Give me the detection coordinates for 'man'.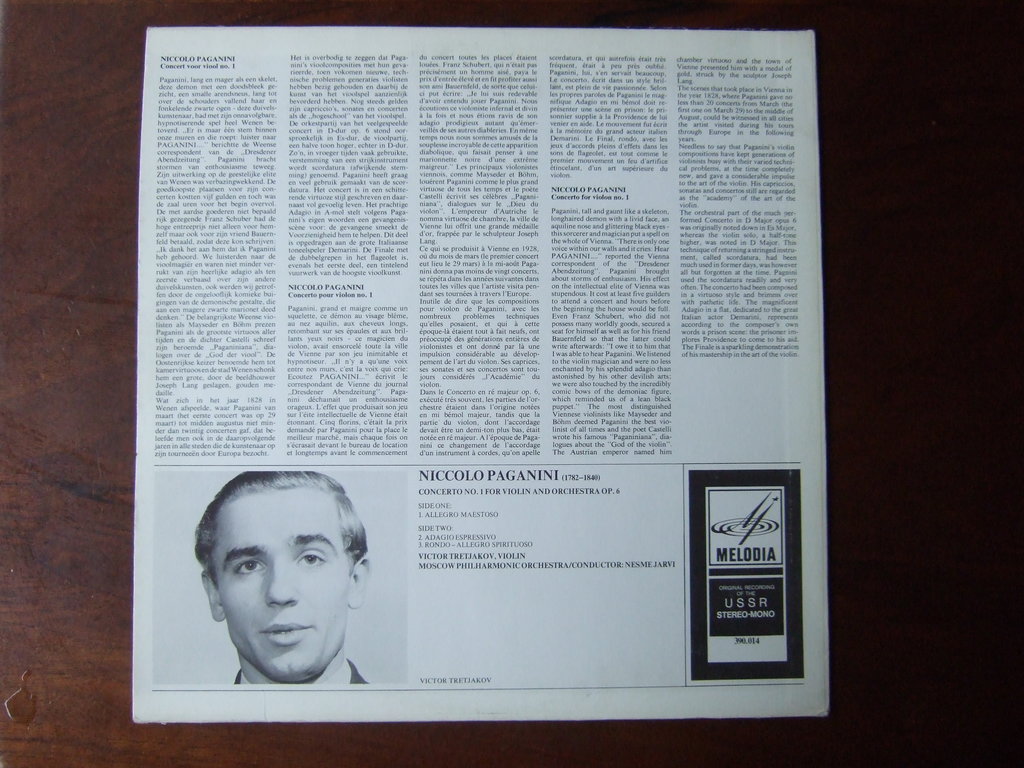
pyautogui.locateOnScreen(188, 469, 375, 682).
